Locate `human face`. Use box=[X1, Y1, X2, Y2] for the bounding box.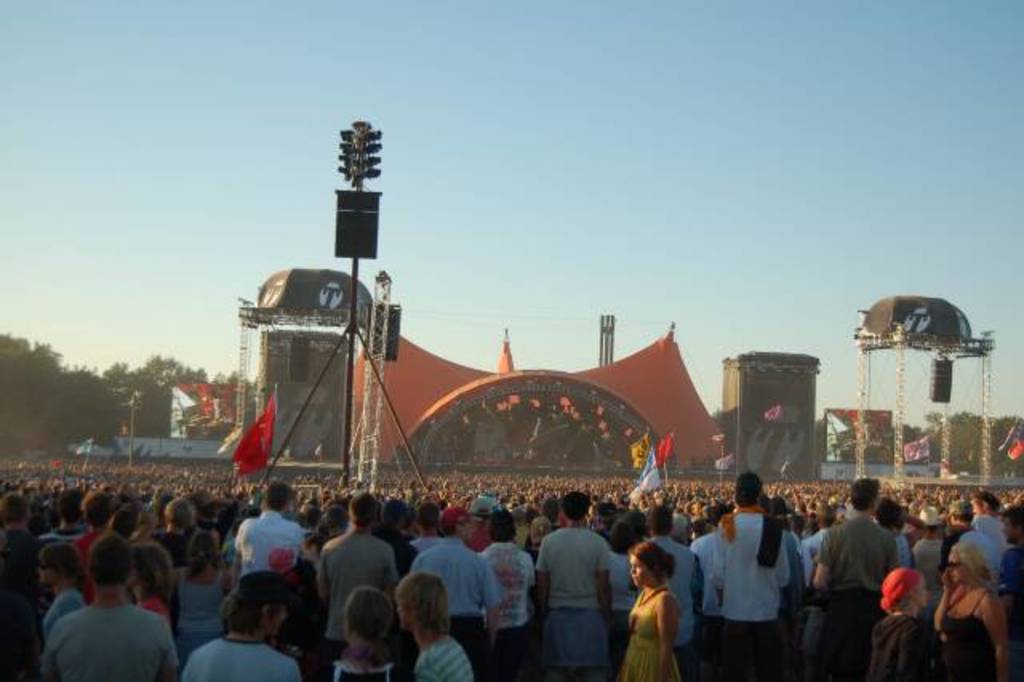
box=[274, 602, 291, 639].
